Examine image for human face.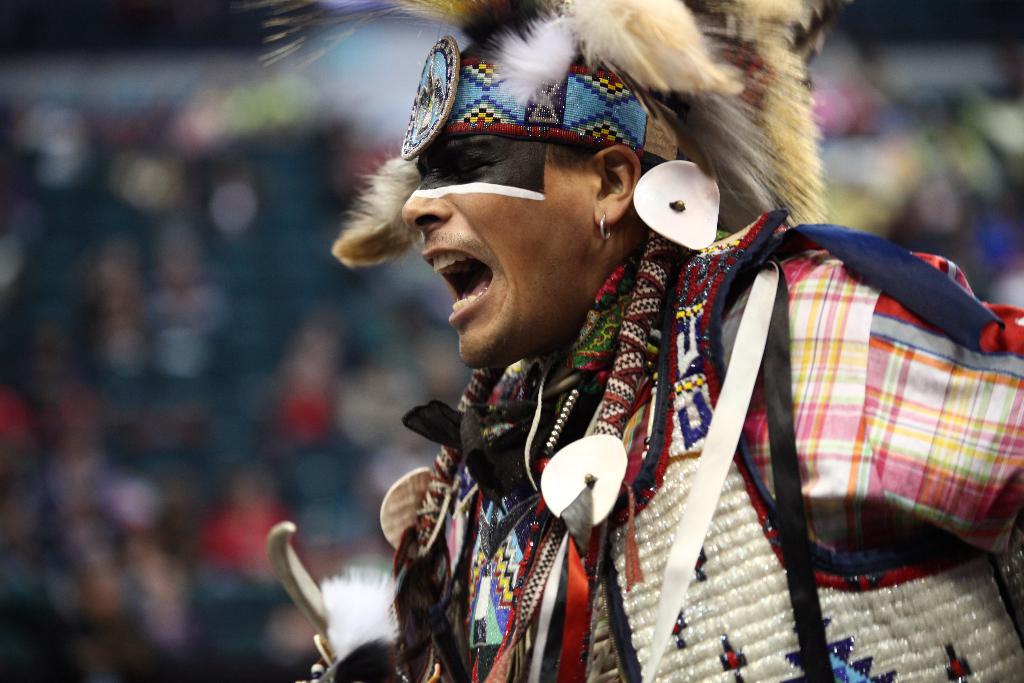
Examination result: x1=401 y1=143 x2=596 y2=368.
